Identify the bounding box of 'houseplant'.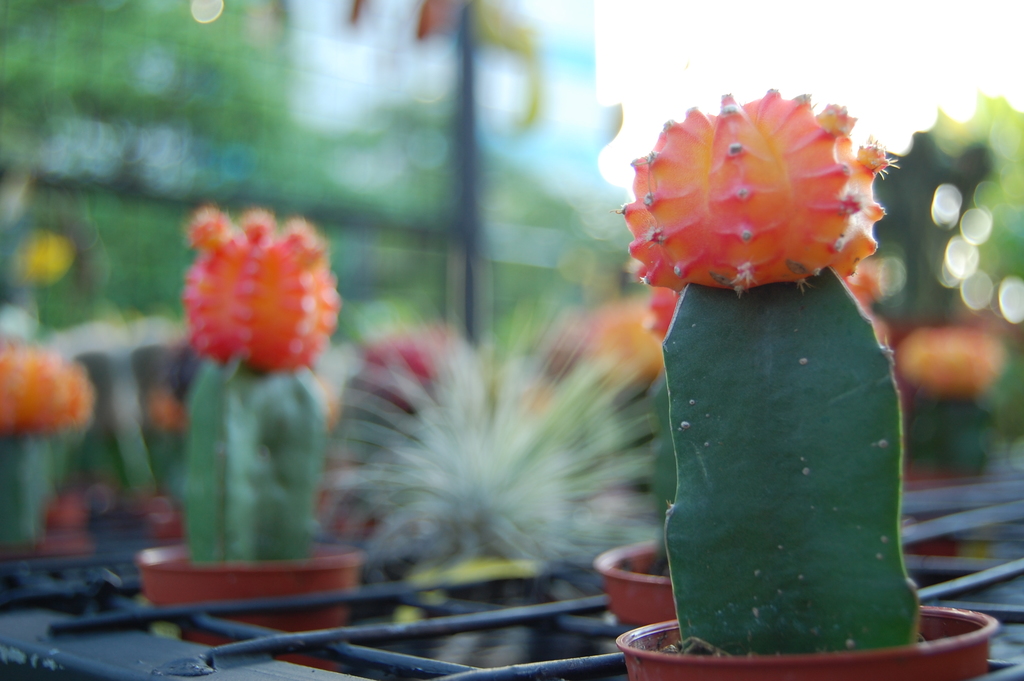
pyautogui.locateOnScreen(589, 274, 686, 627).
